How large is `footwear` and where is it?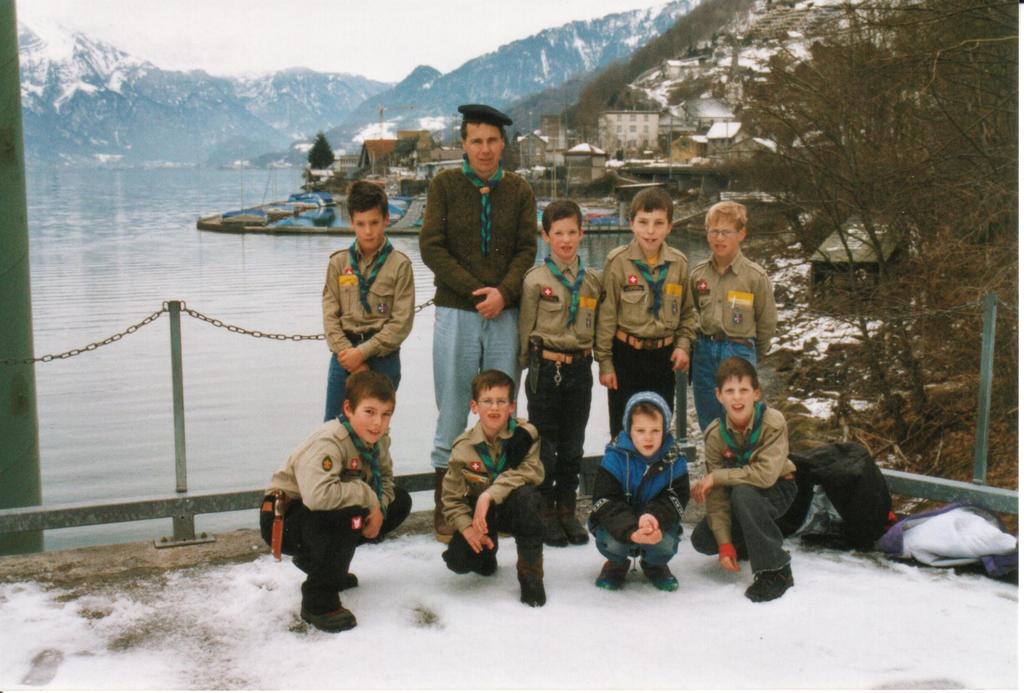
Bounding box: select_region(599, 559, 639, 596).
